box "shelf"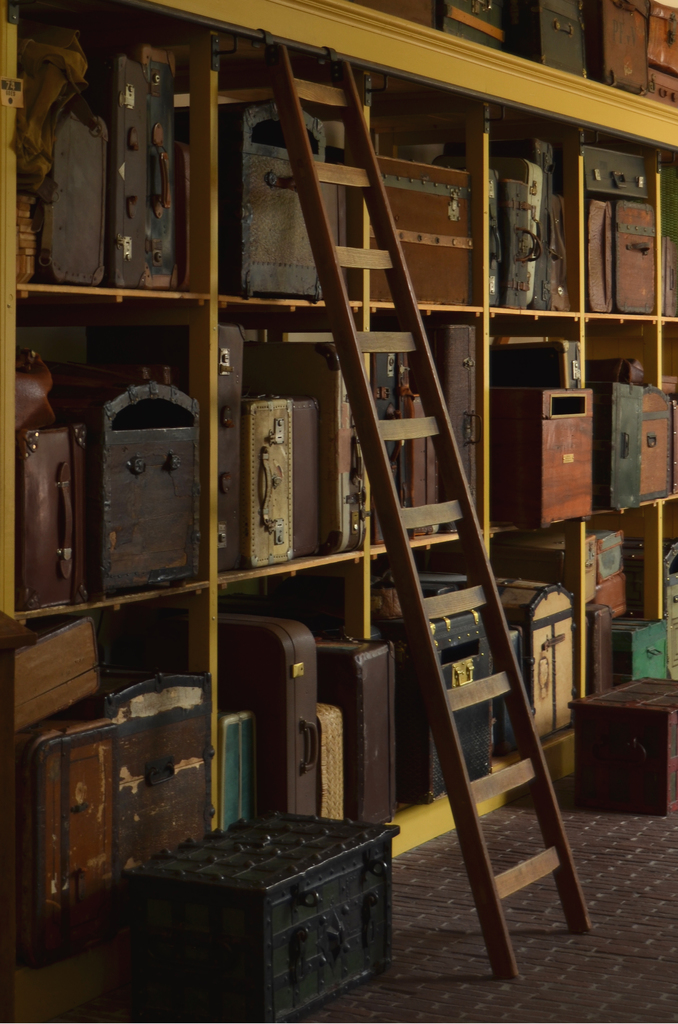
bbox(462, 287, 599, 540)
